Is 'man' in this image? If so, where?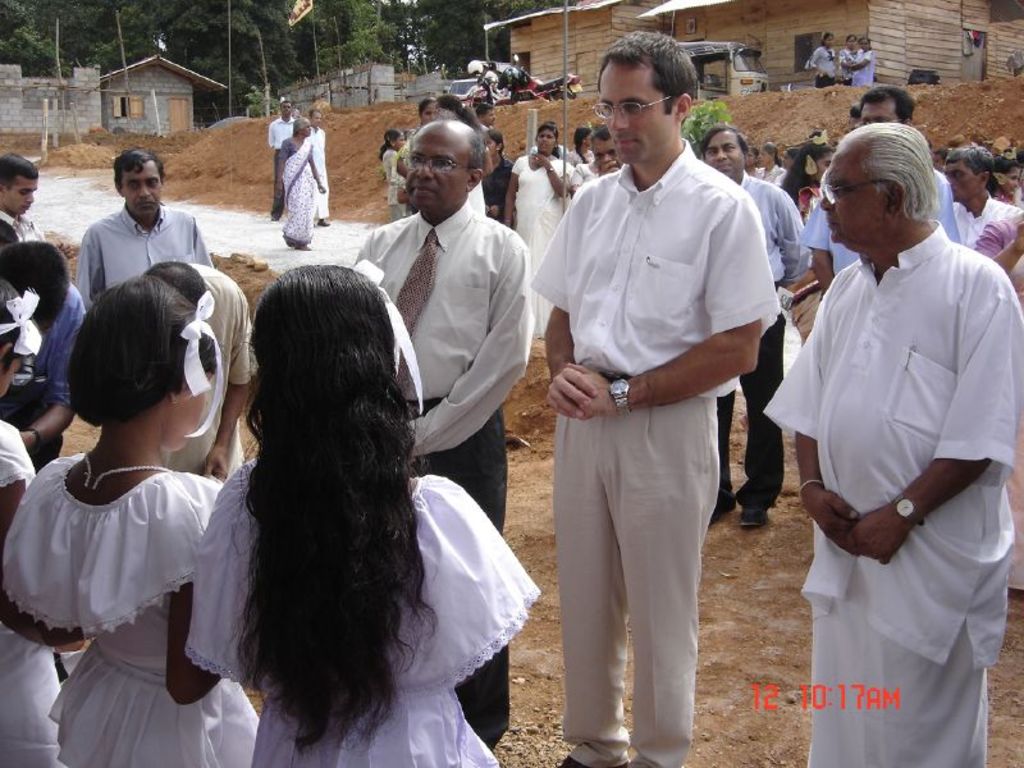
Yes, at locate(945, 142, 1023, 260).
